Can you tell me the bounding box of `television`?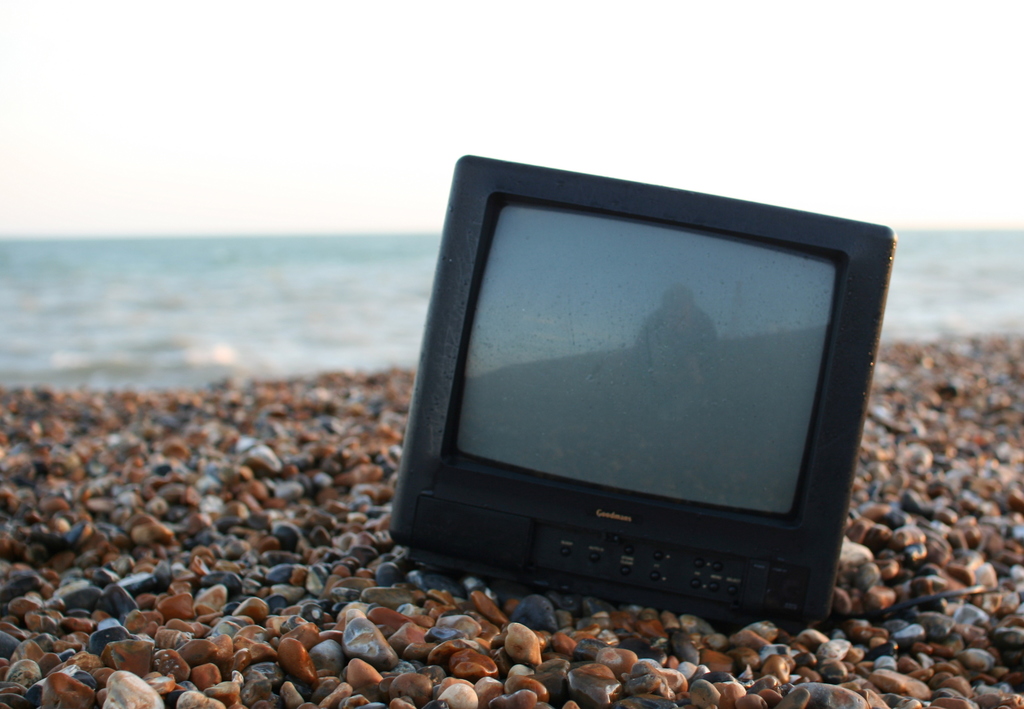
bbox=[383, 156, 896, 631].
